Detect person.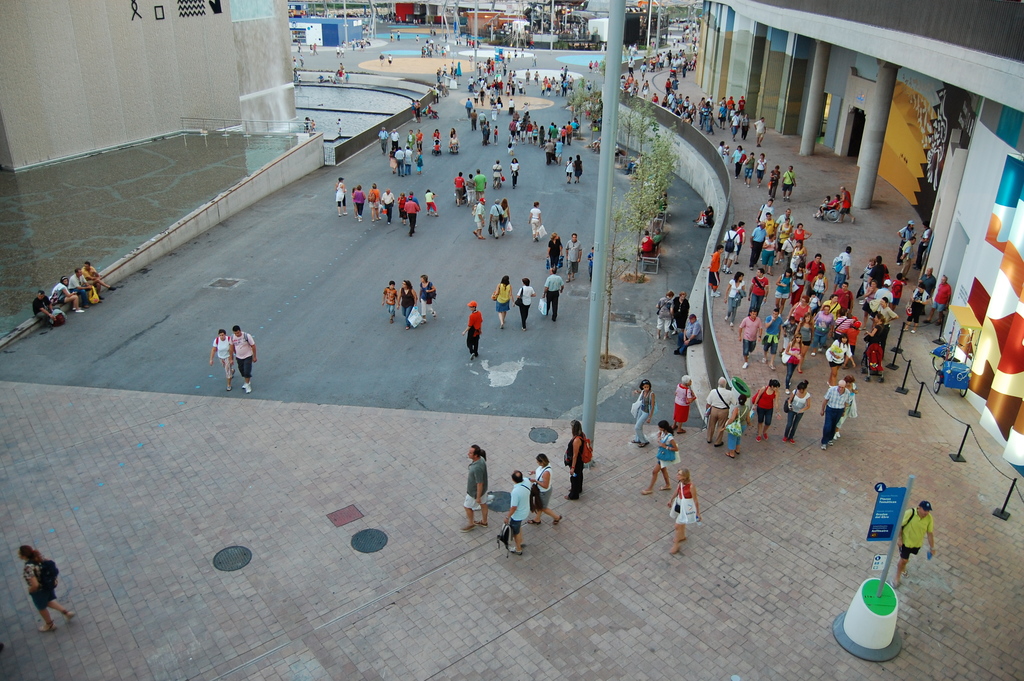
Detected at x1=554 y1=139 x2=564 y2=169.
